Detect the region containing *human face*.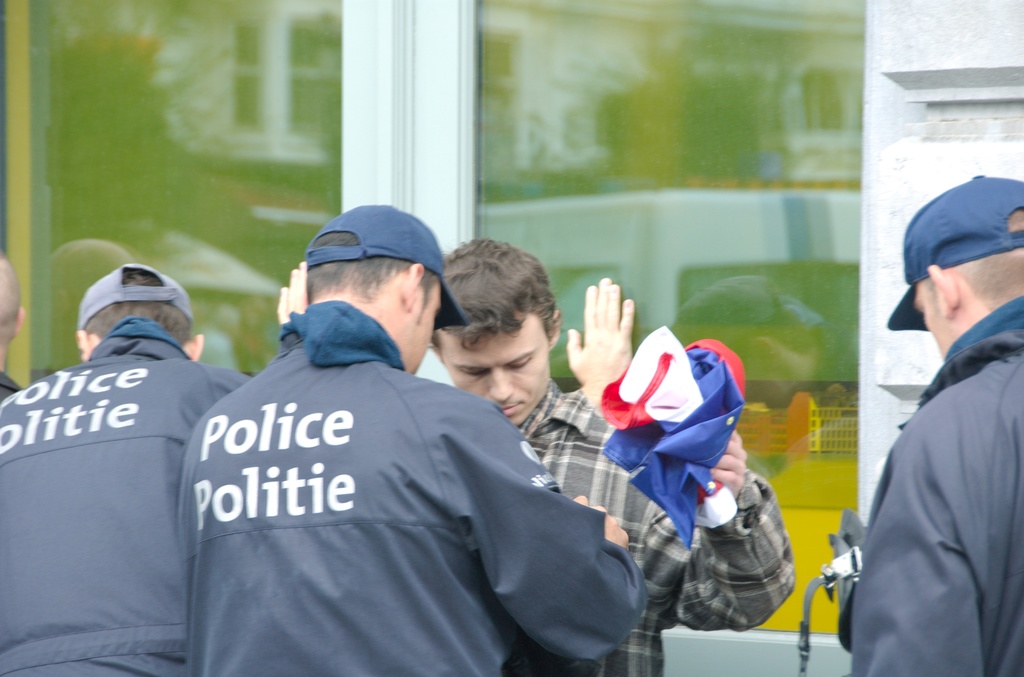
913/288/945/365.
